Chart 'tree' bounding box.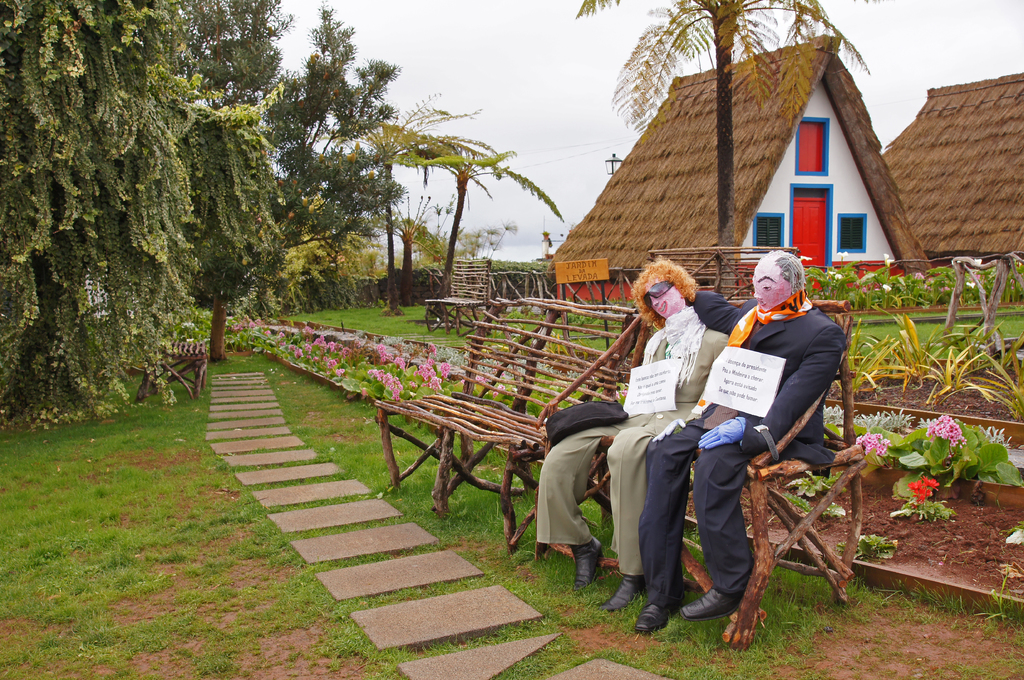
Charted: box=[0, 0, 289, 435].
